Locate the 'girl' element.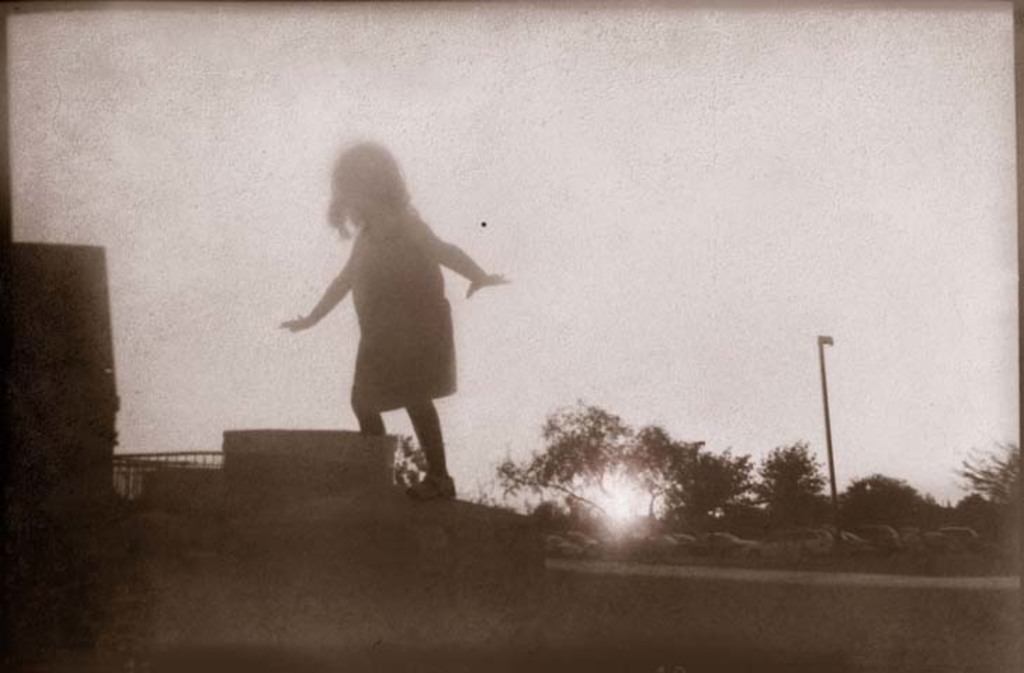
Element bbox: [278,141,514,504].
